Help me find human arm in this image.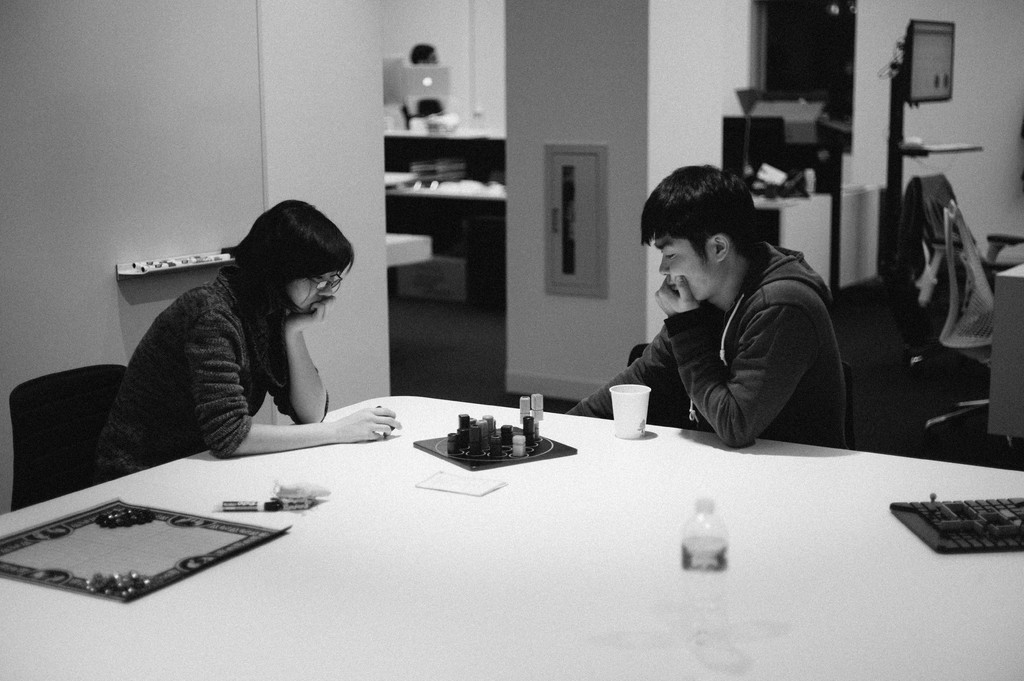
Found it: 563:320:676:425.
